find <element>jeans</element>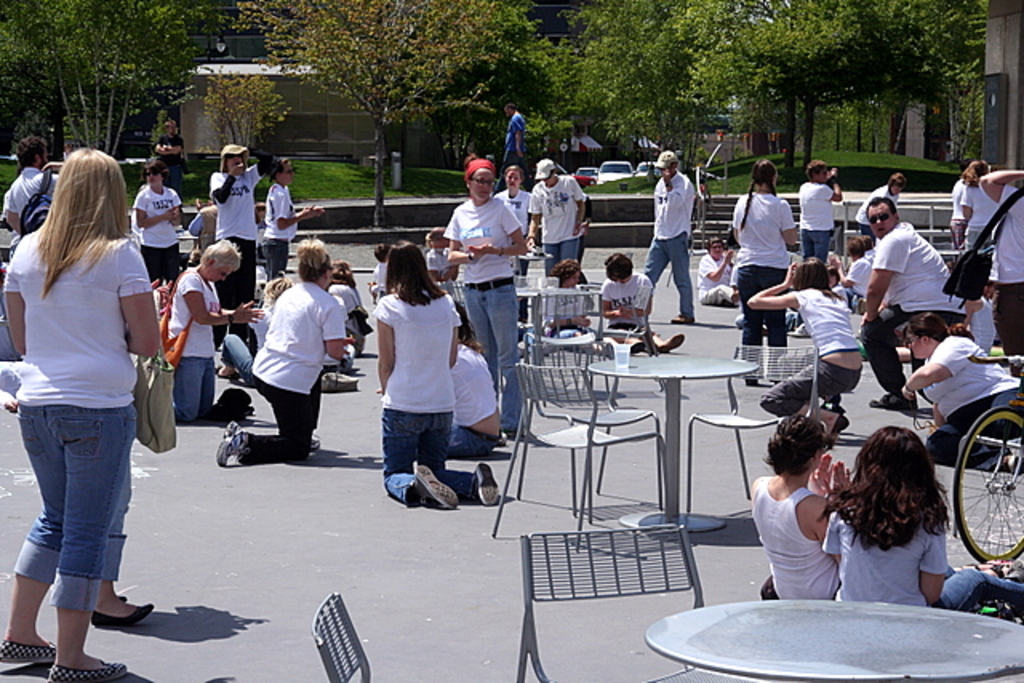
86:459:134:585
